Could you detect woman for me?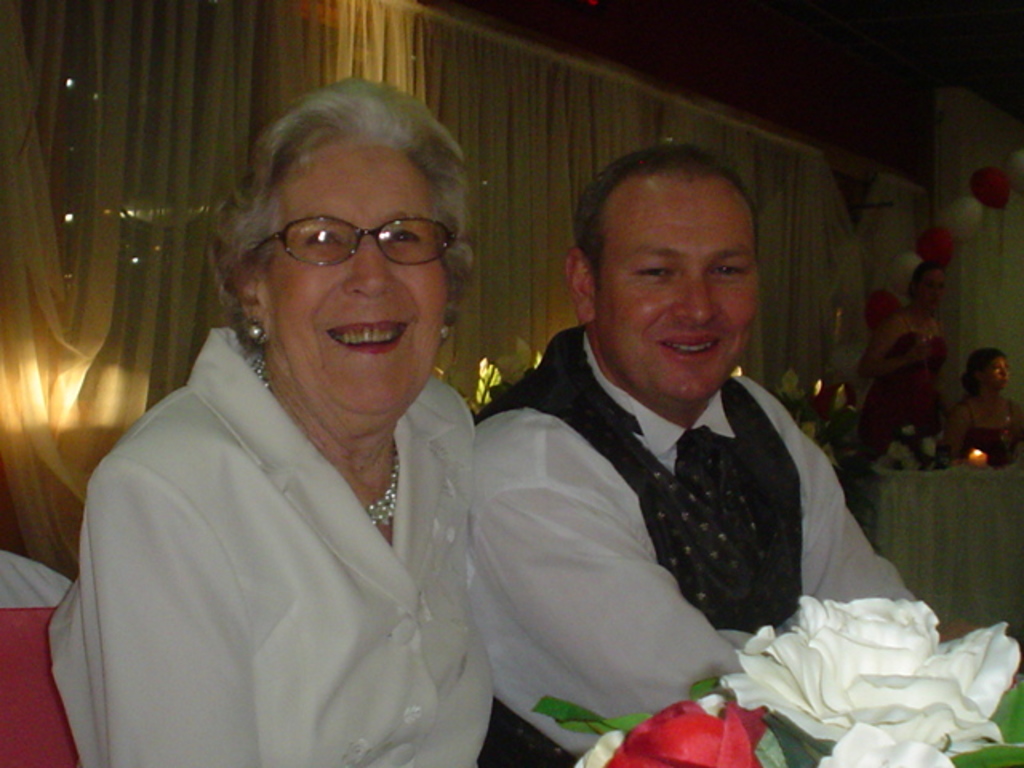
Detection result: 64:91:544:766.
